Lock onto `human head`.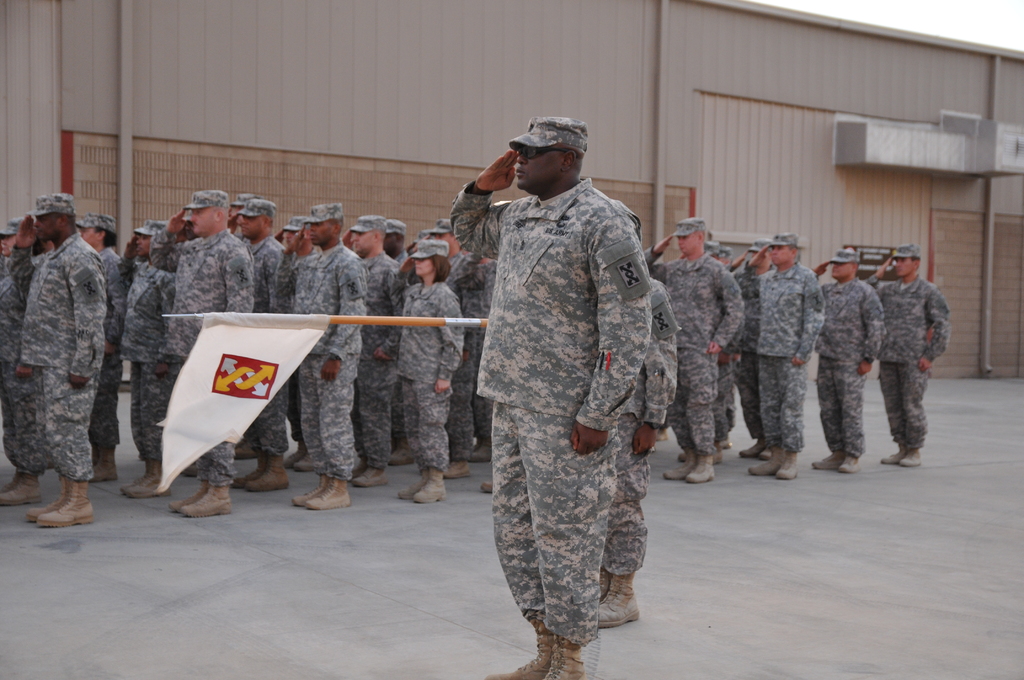
Locked: locate(831, 248, 859, 282).
